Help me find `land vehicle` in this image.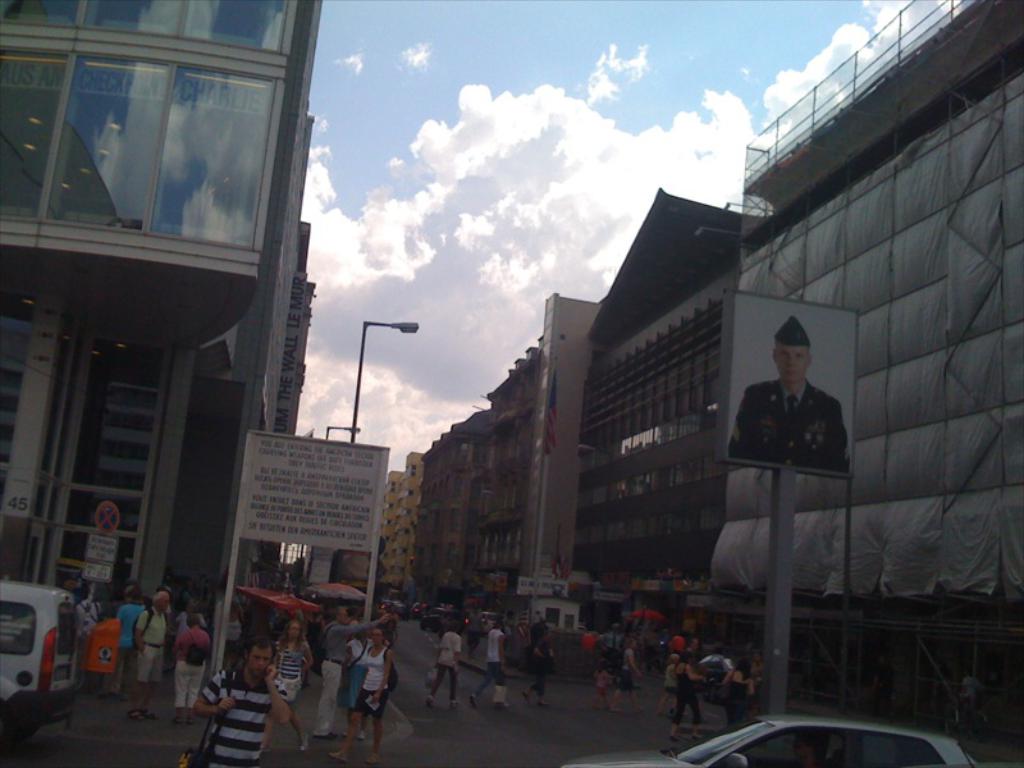
Found it: x1=425, y1=607, x2=451, y2=625.
